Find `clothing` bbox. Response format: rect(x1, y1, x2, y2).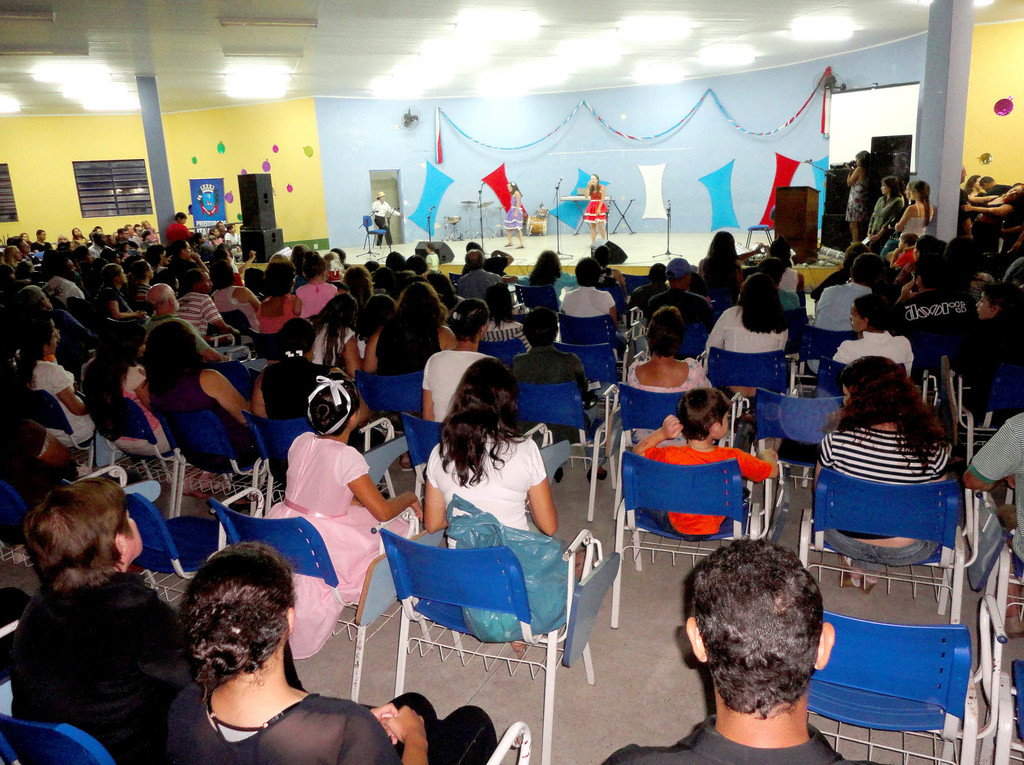
rect(841, 169, 868, 221).
